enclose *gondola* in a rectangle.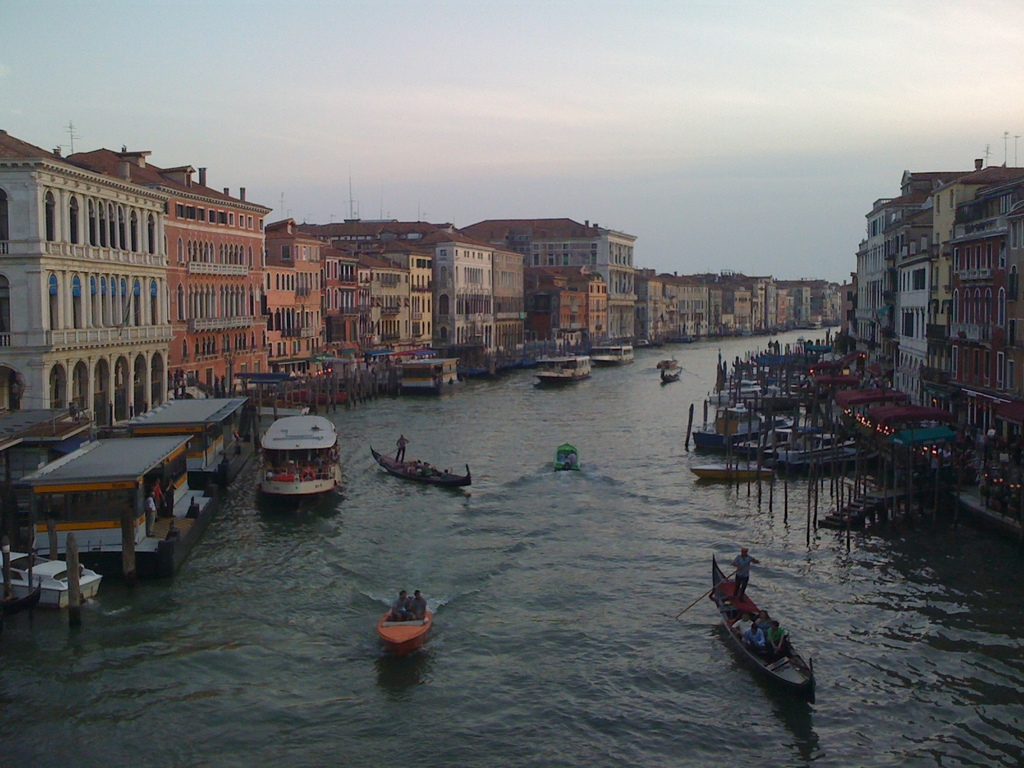
(left=659, top=366, right=684, bottom=381).
